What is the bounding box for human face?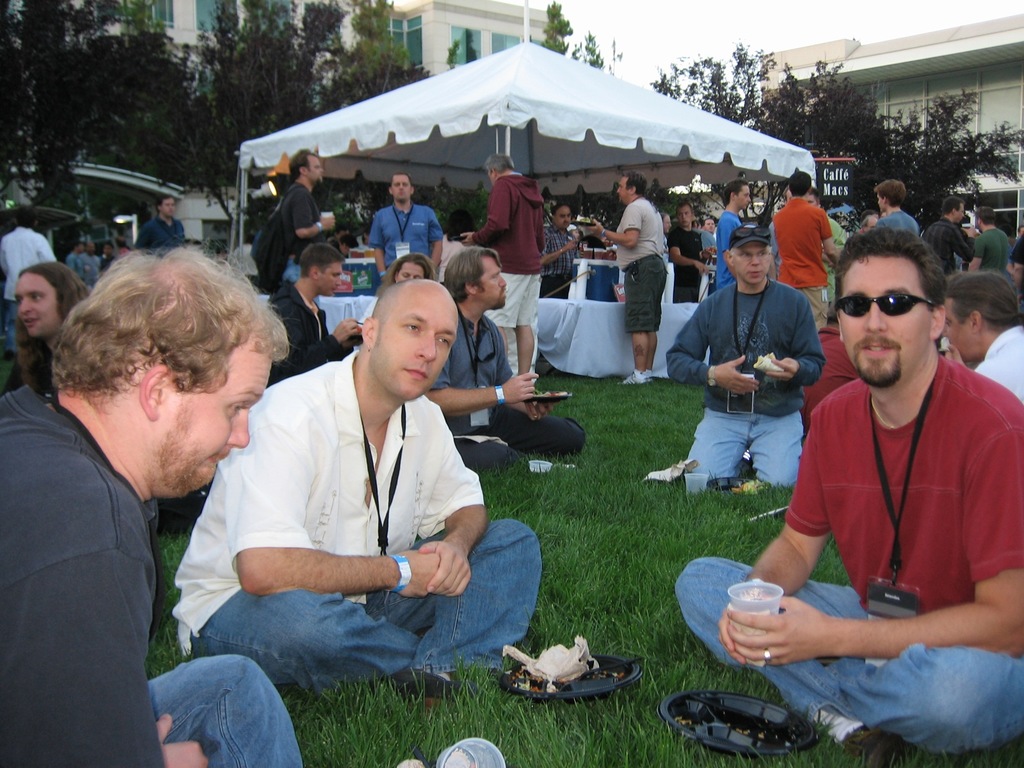
393,176,412,201.
